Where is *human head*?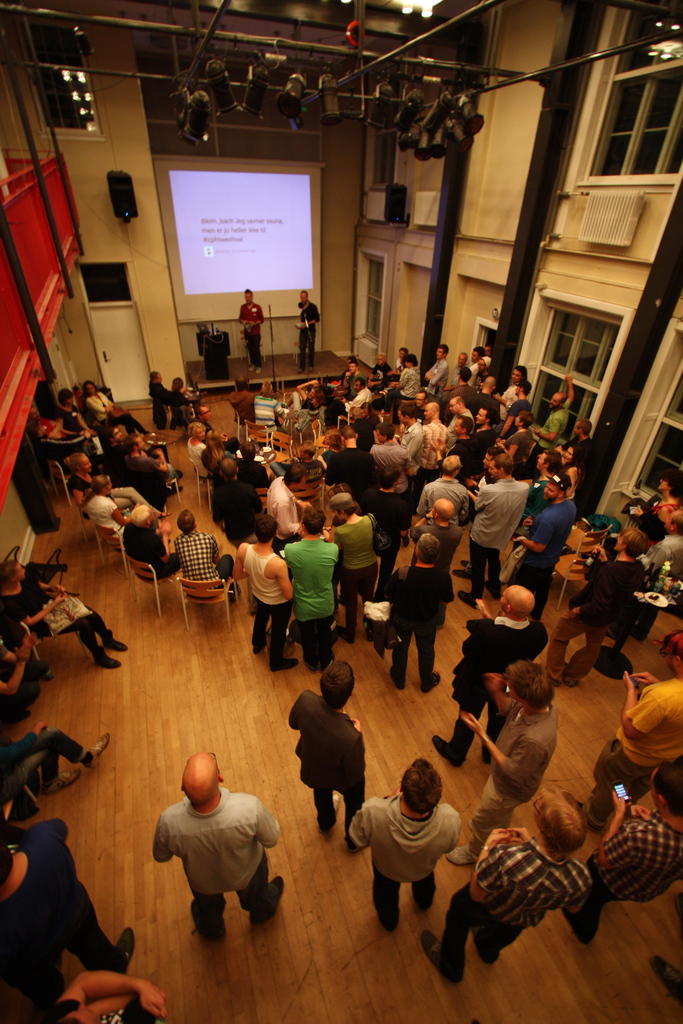
l=195, t=423, r=206, b=436.
